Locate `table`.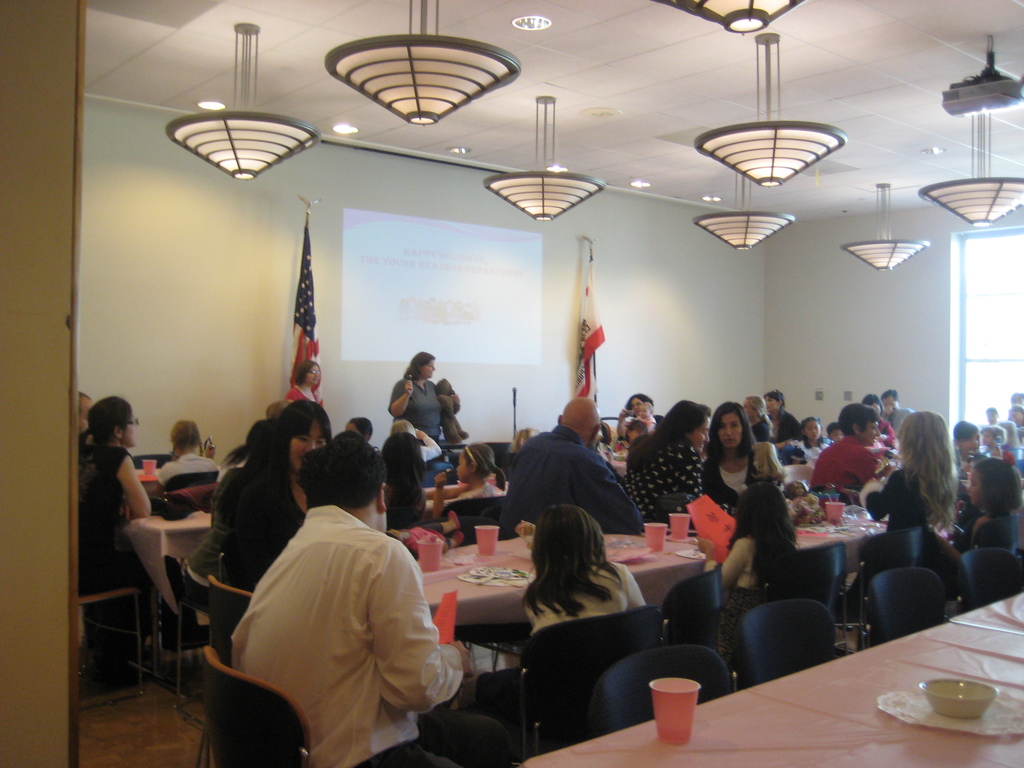
Bounding box: (x1=779, y1=508, x2=892, y2=554).
